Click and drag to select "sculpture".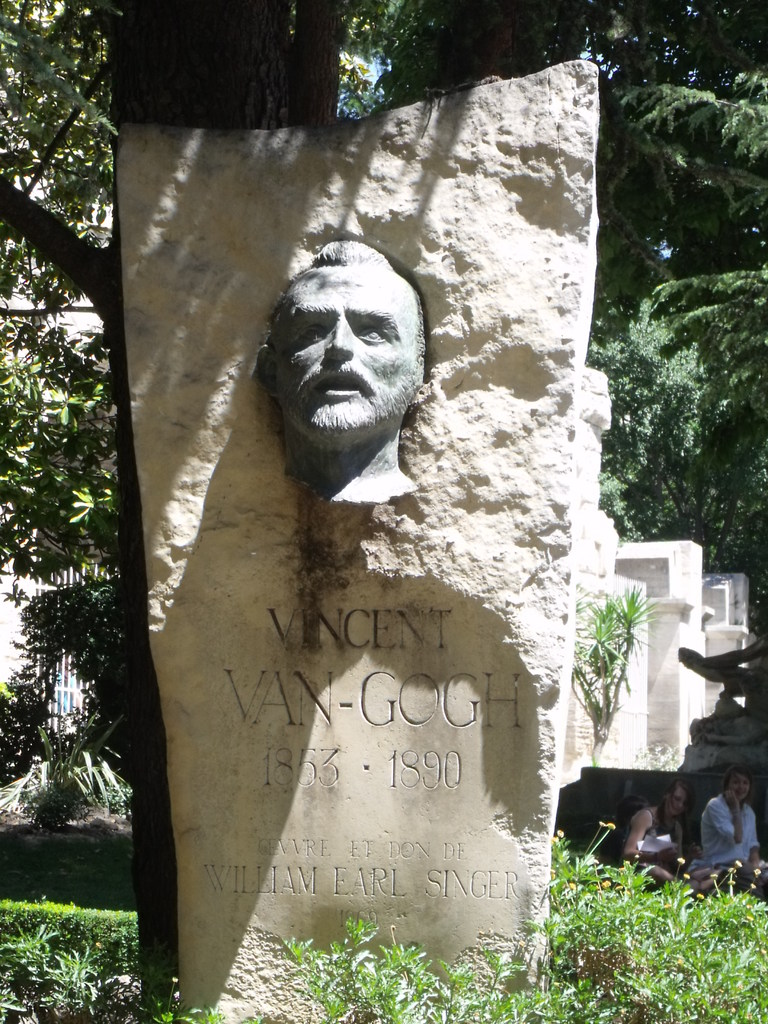
Selection: l=262, t=220, r=429, b=504.
